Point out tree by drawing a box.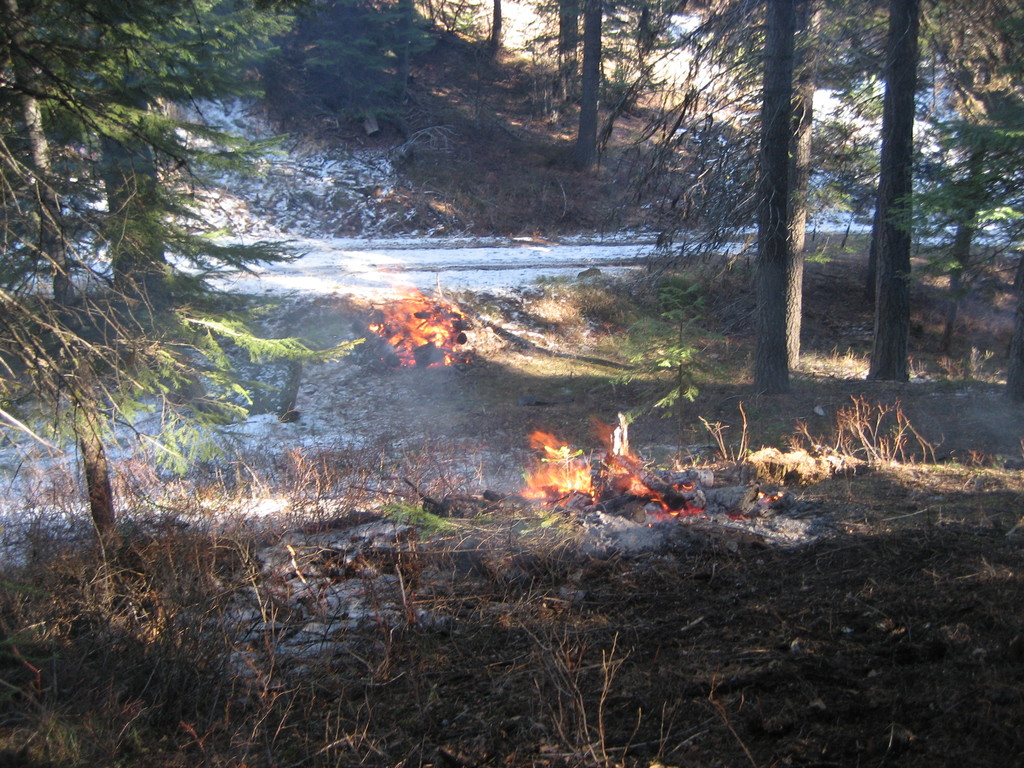
[x1=527, y1=0, x2=585, y2=94].
